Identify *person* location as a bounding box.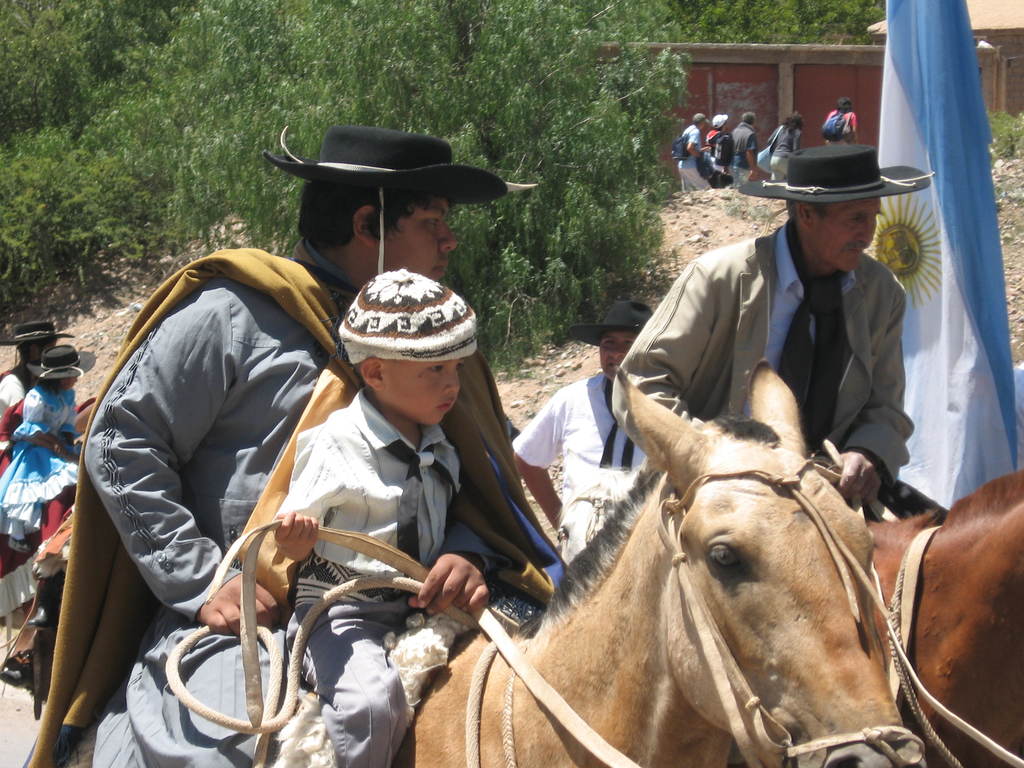
x1=673 y1=113 x2=715 y2=189.
